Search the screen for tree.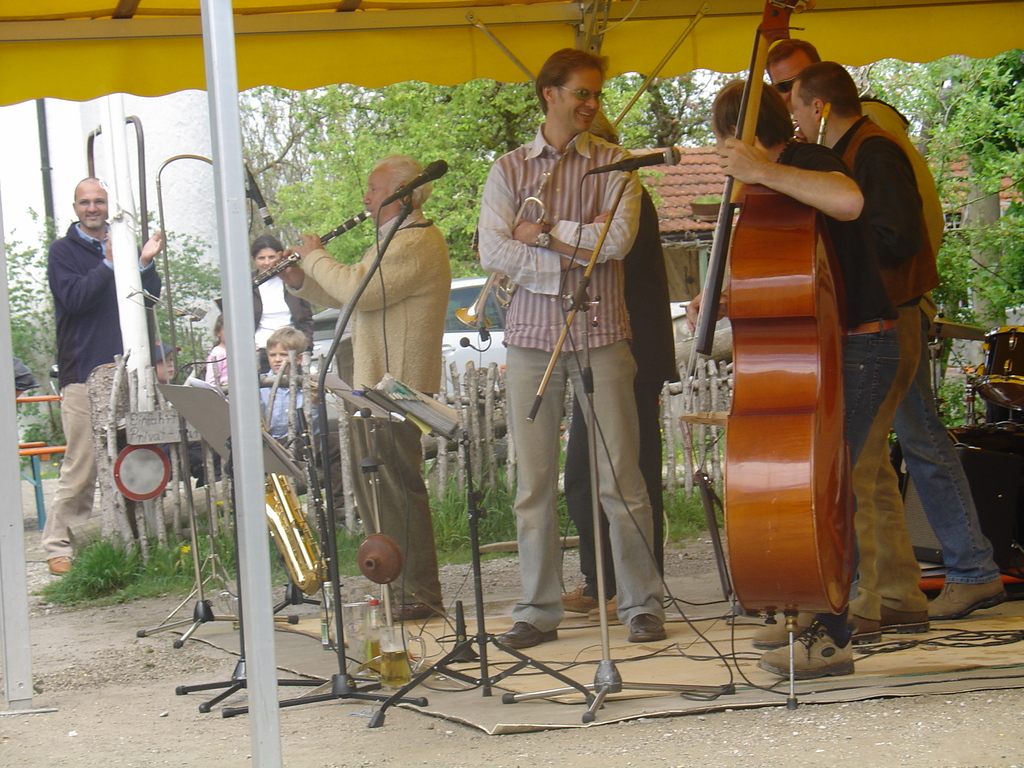
Found at BBox(6, 205, 219, 443).
